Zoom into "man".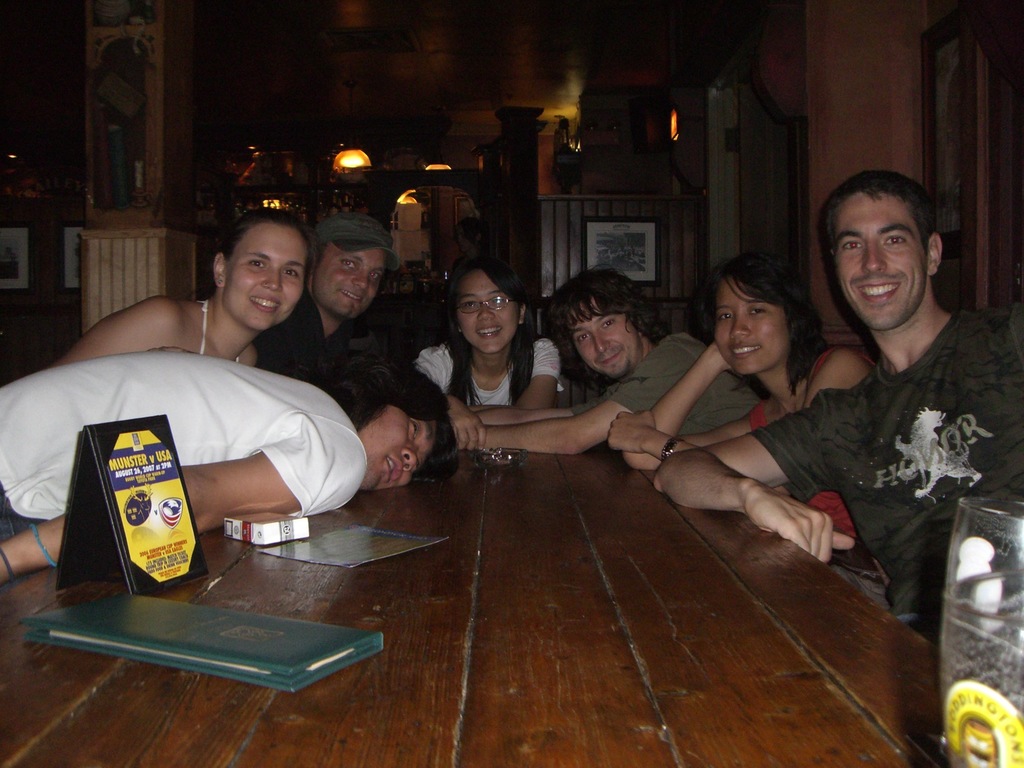
Zoom target: detection(646, 170, 1023, 641).
